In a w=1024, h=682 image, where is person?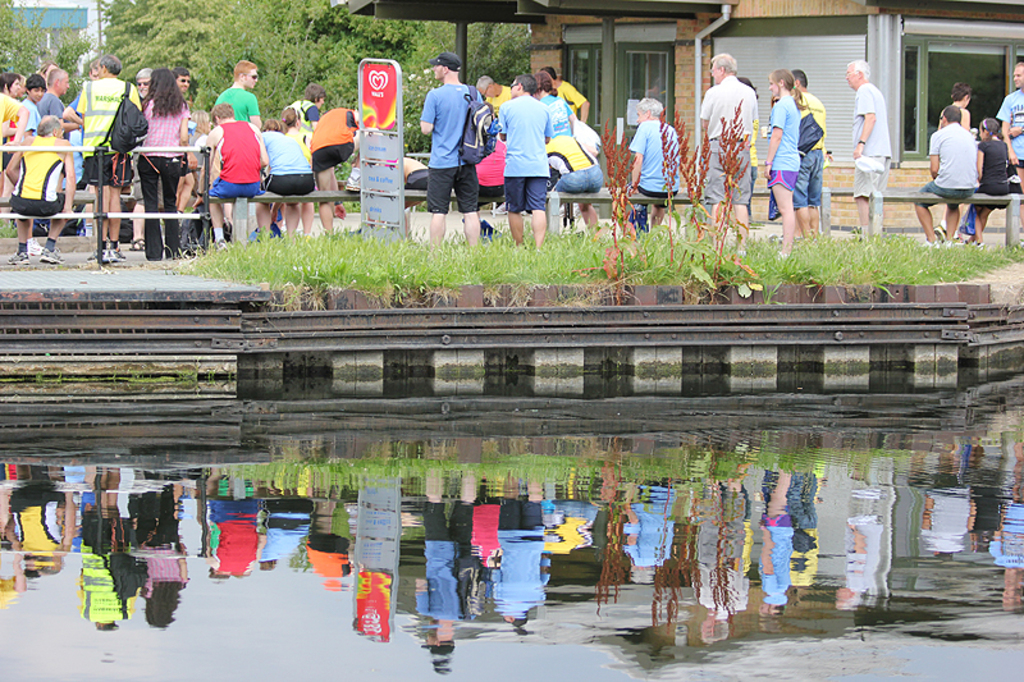
(x1=701, y1=51, x2=762, y2=266).
